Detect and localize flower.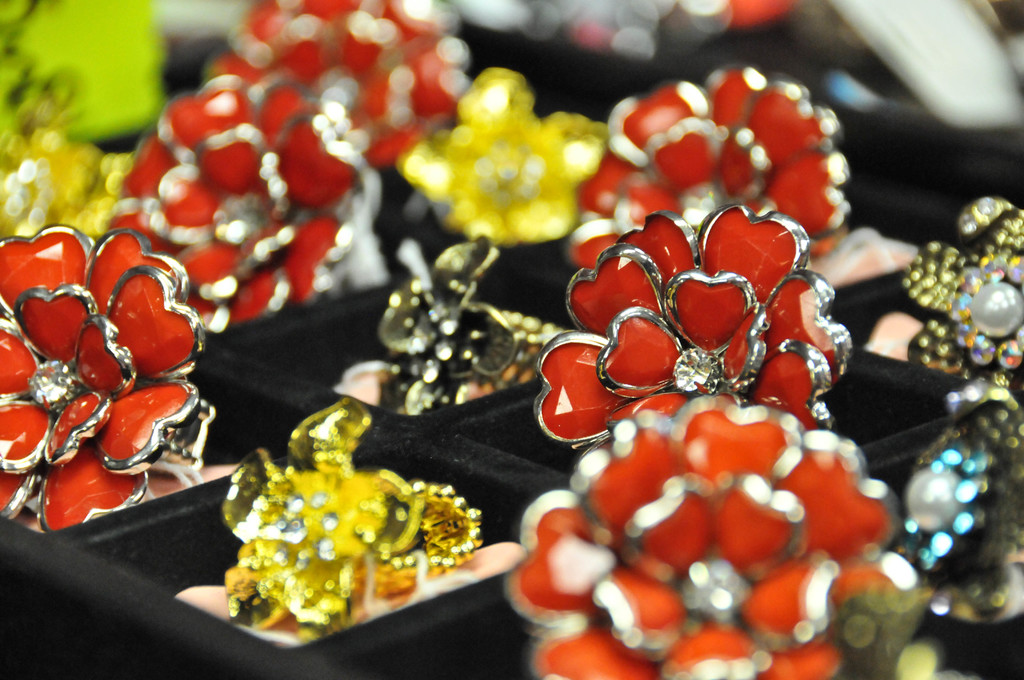
Localized at <bbox>206, 0, 474, 170</bbox>.
